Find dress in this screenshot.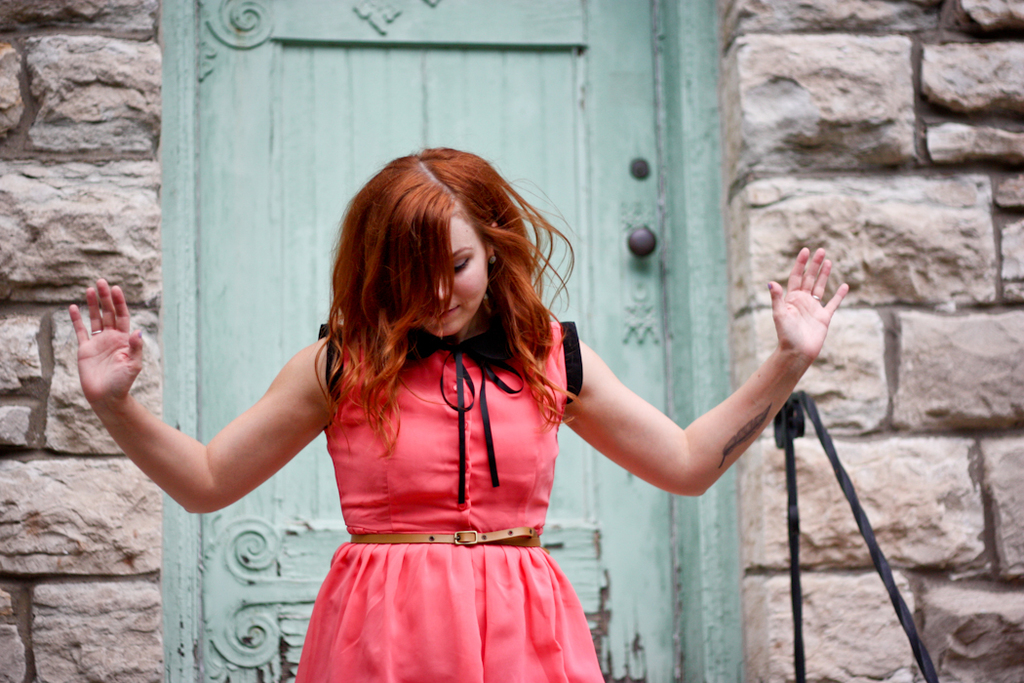
The bounding box for dress is crop(296, 320, 597, 682).
